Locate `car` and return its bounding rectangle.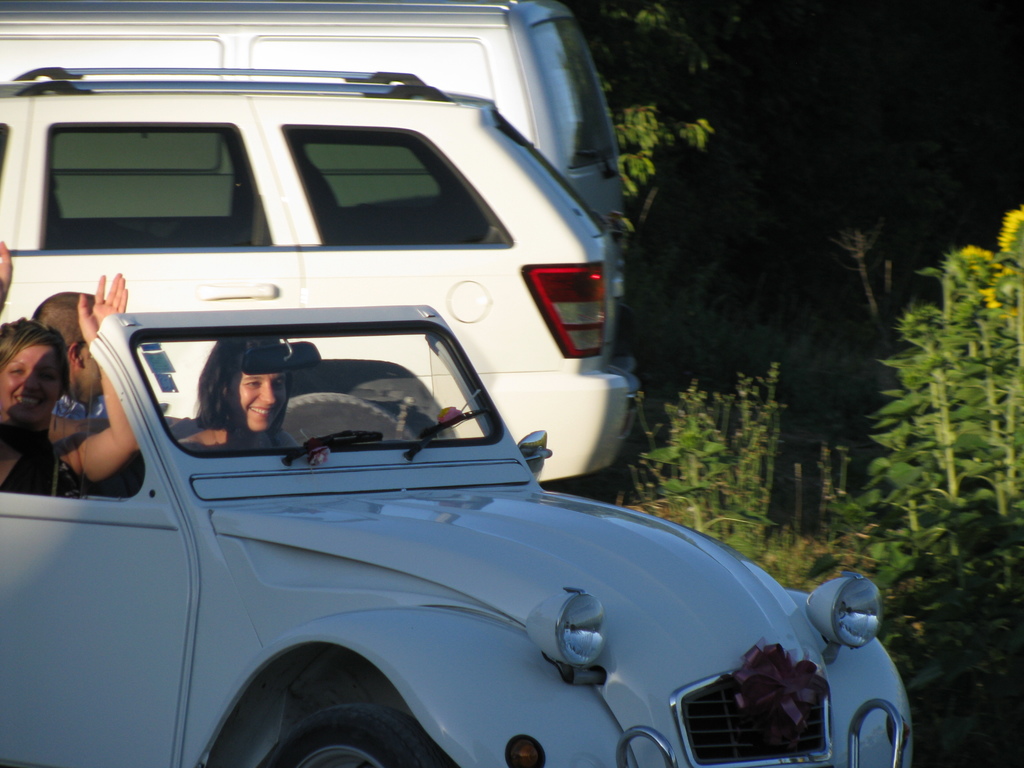
(0,0,626,236).
